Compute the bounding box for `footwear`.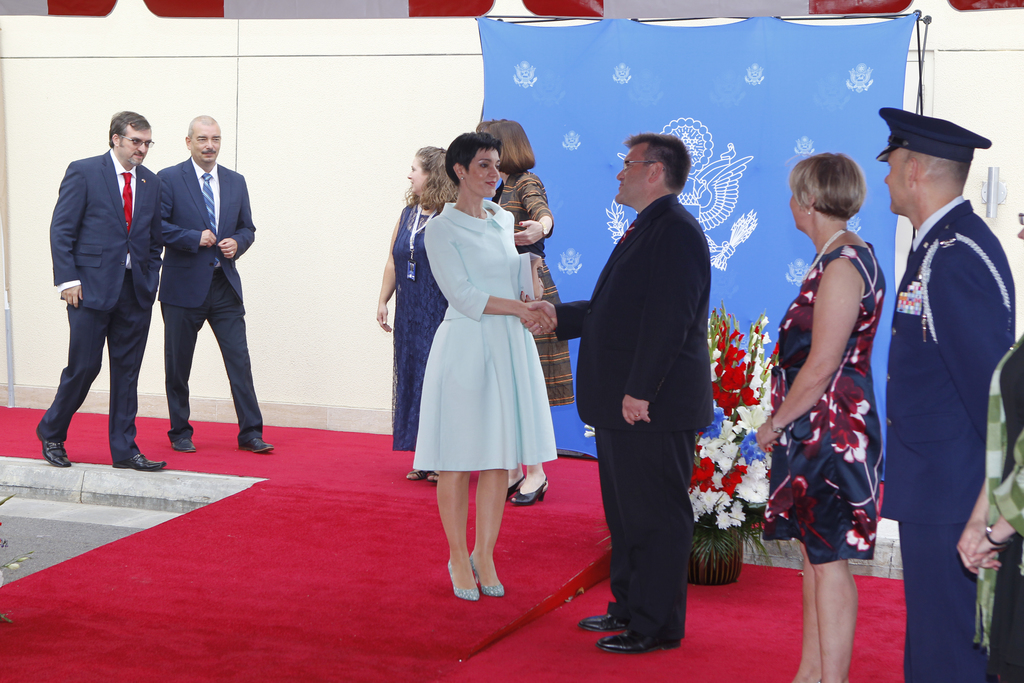
[left=120, top=448, right=163, bottom=472].
